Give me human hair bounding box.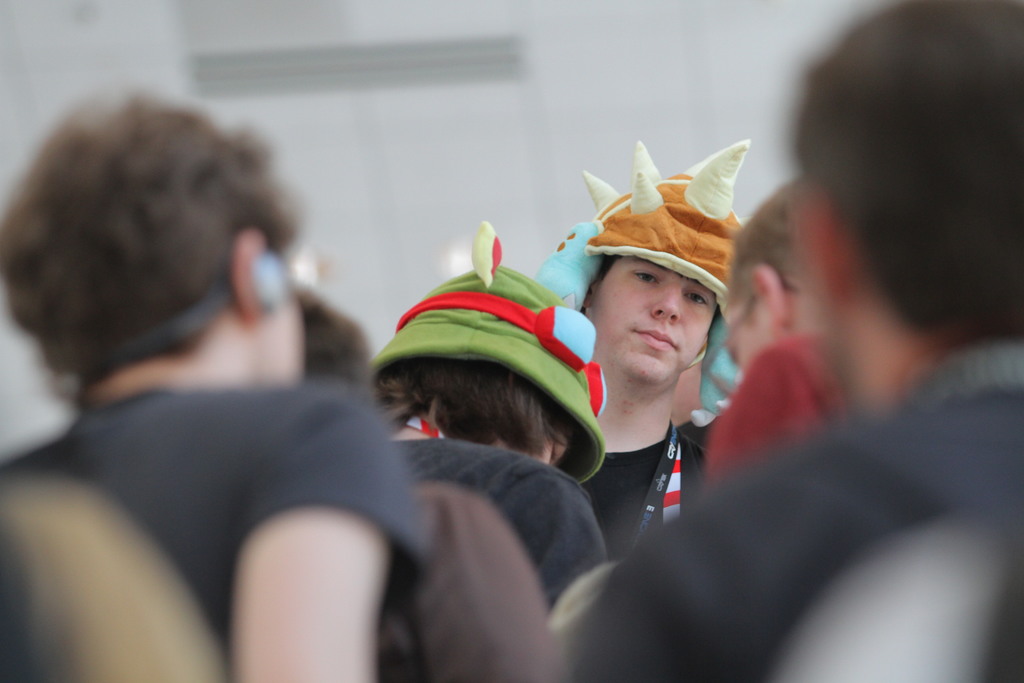
(0,58,299,422).
